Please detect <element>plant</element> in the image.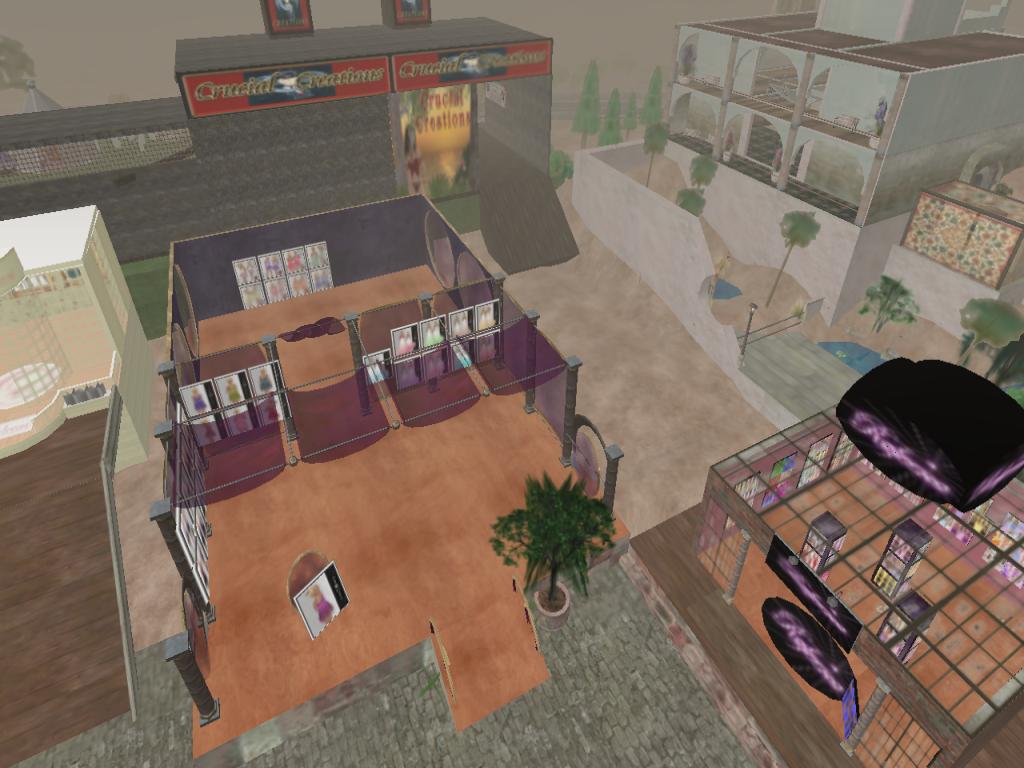
[x1=416, y1=667, x2=446, y2=699].
